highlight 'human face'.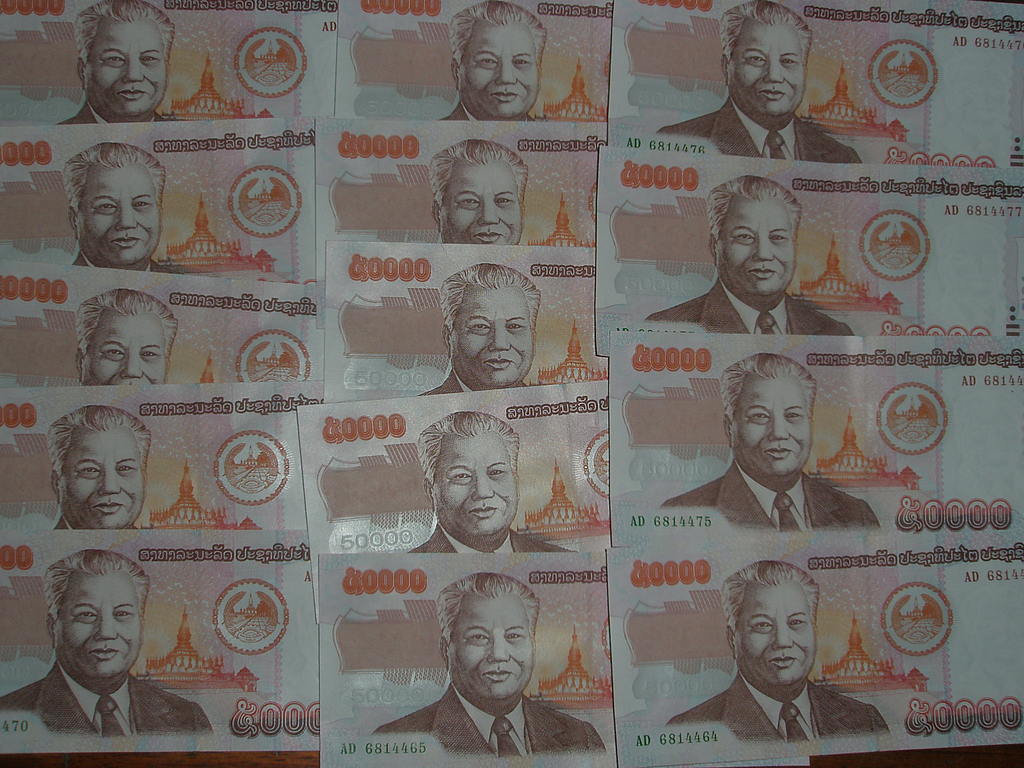
Highlighted region: select_region(440, 155, 518, 243).
